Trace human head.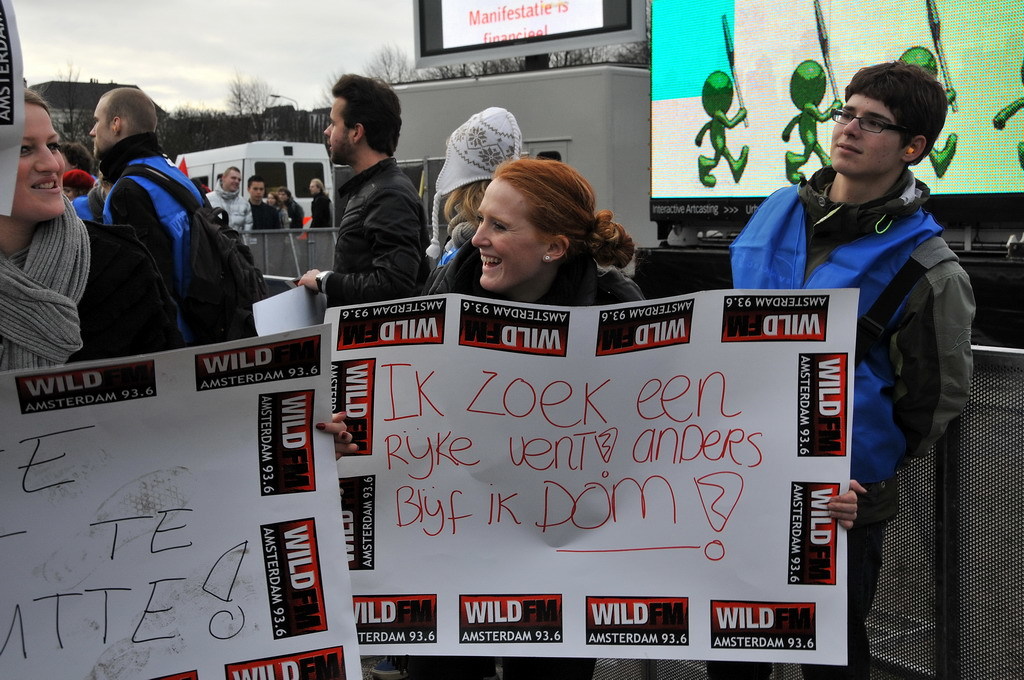
Traced to 219:165:243:193.
